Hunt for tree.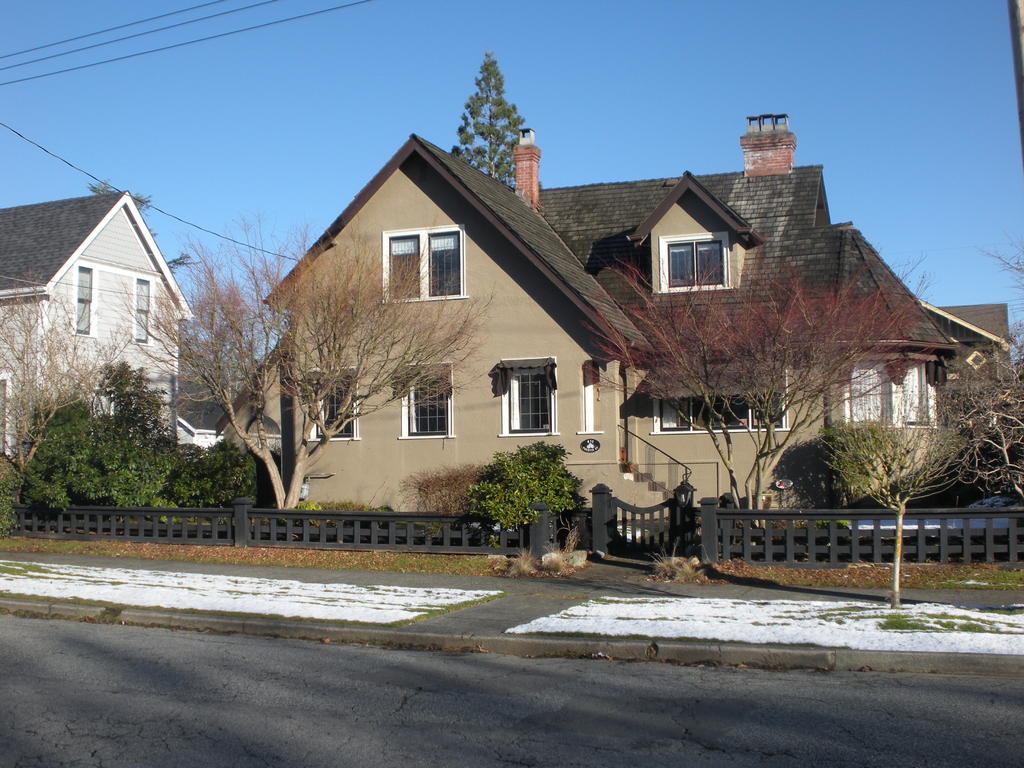
Hunted down at bbox(972, 232, 1023, 526).
